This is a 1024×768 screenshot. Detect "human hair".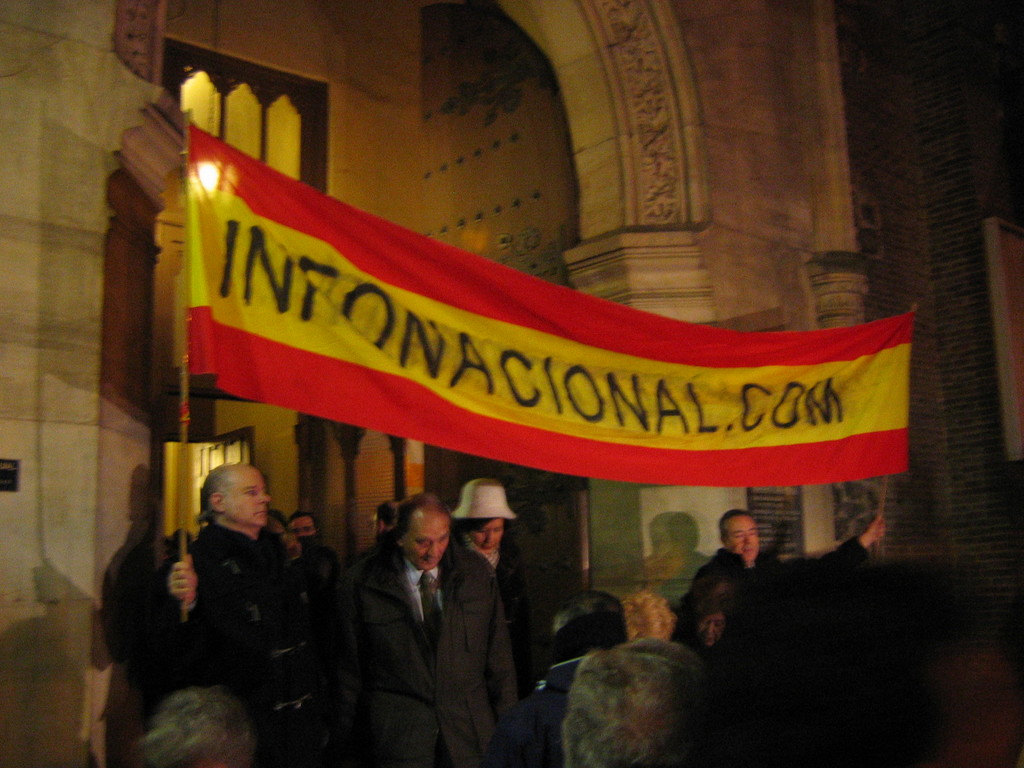
(left=202, top=460, right=246, bottom=522).
